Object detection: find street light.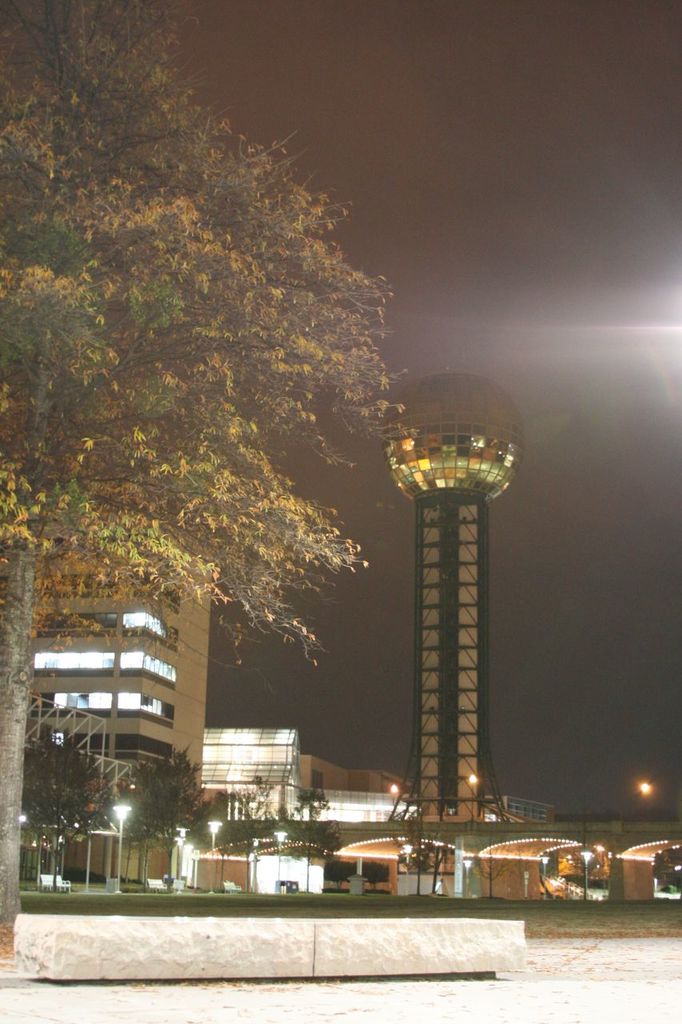
box(112, 800, 131, 894).
